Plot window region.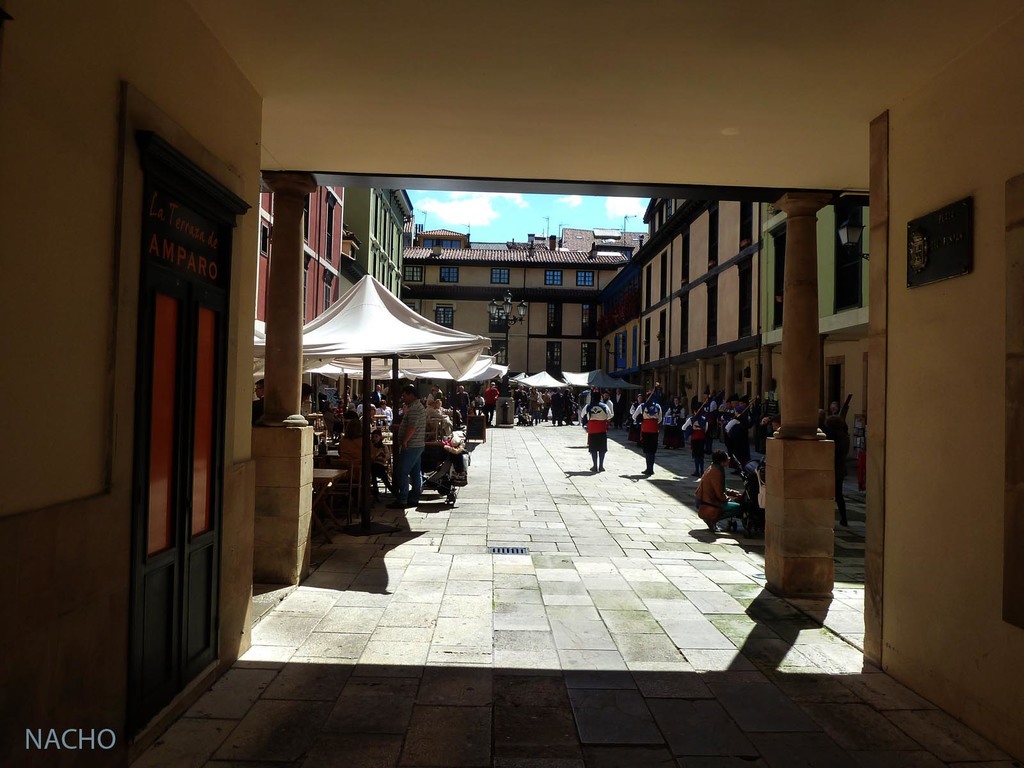
Plotted at box(485, 259, 516, 287).
